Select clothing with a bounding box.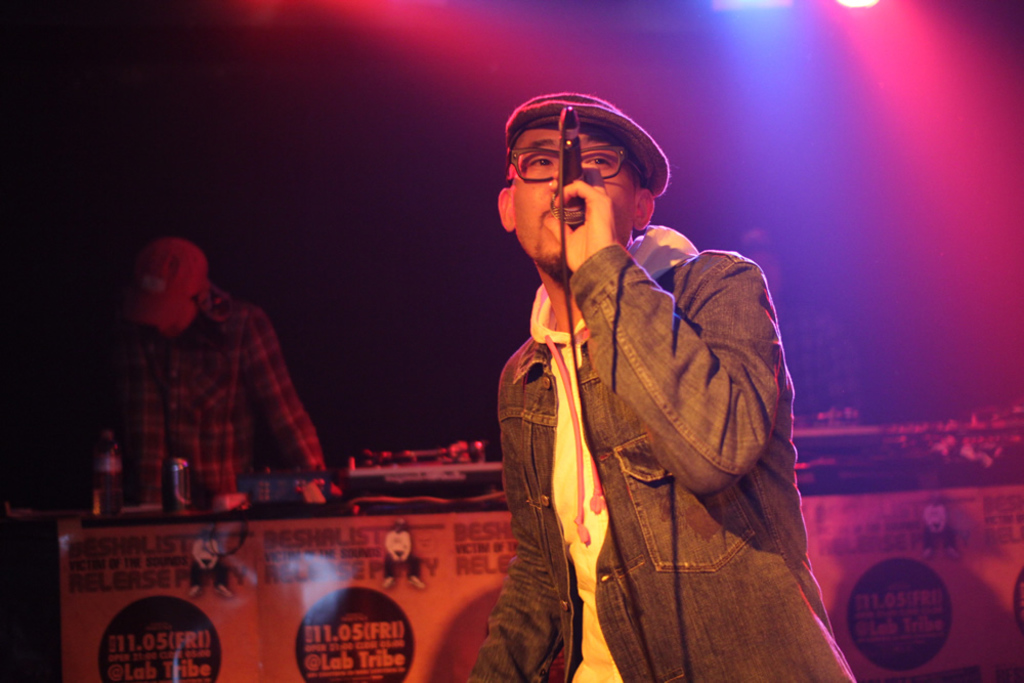
{"x1": 516, "y1": 92, "x2": 679, "y2": 198}.
